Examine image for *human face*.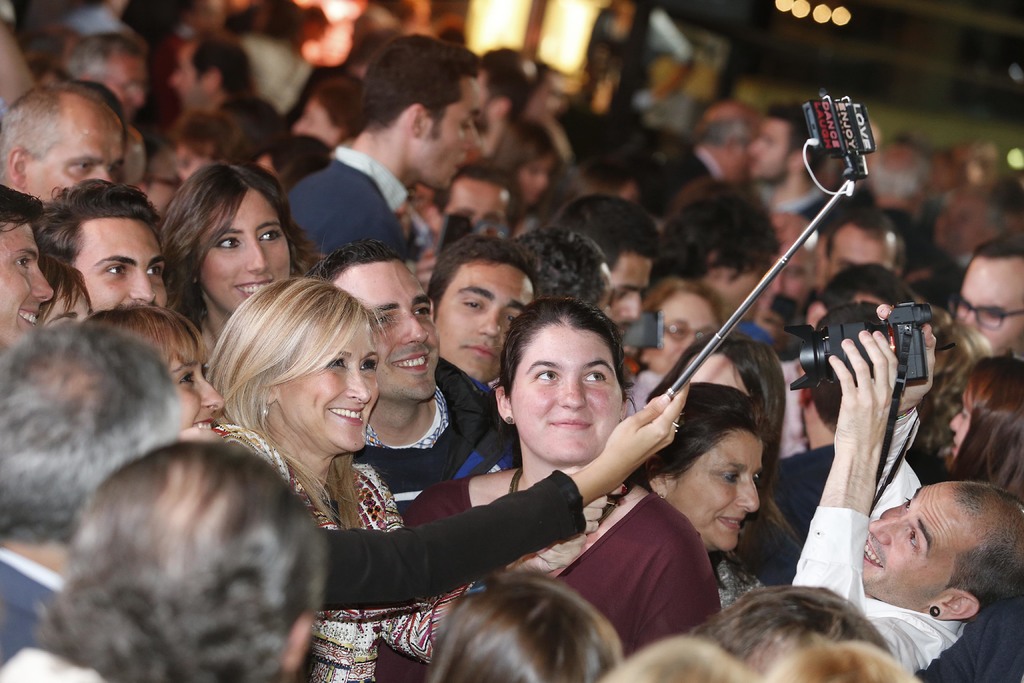
Examination result: crop(171, 350, 225, 431).
